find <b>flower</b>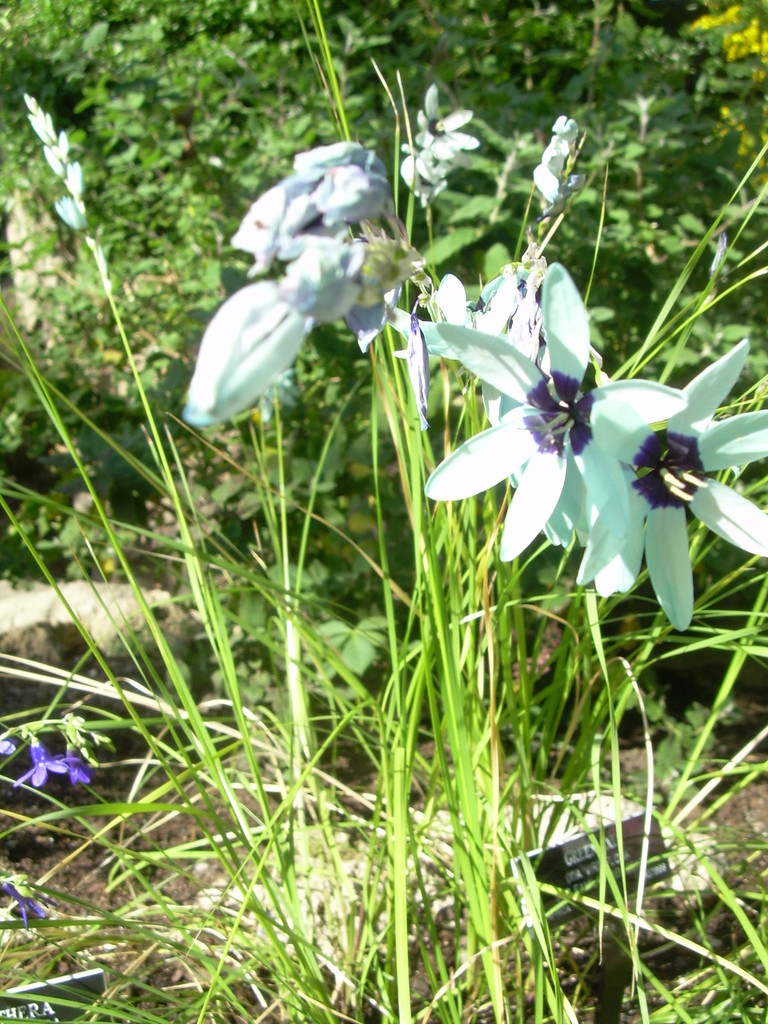
442:298:680:559
